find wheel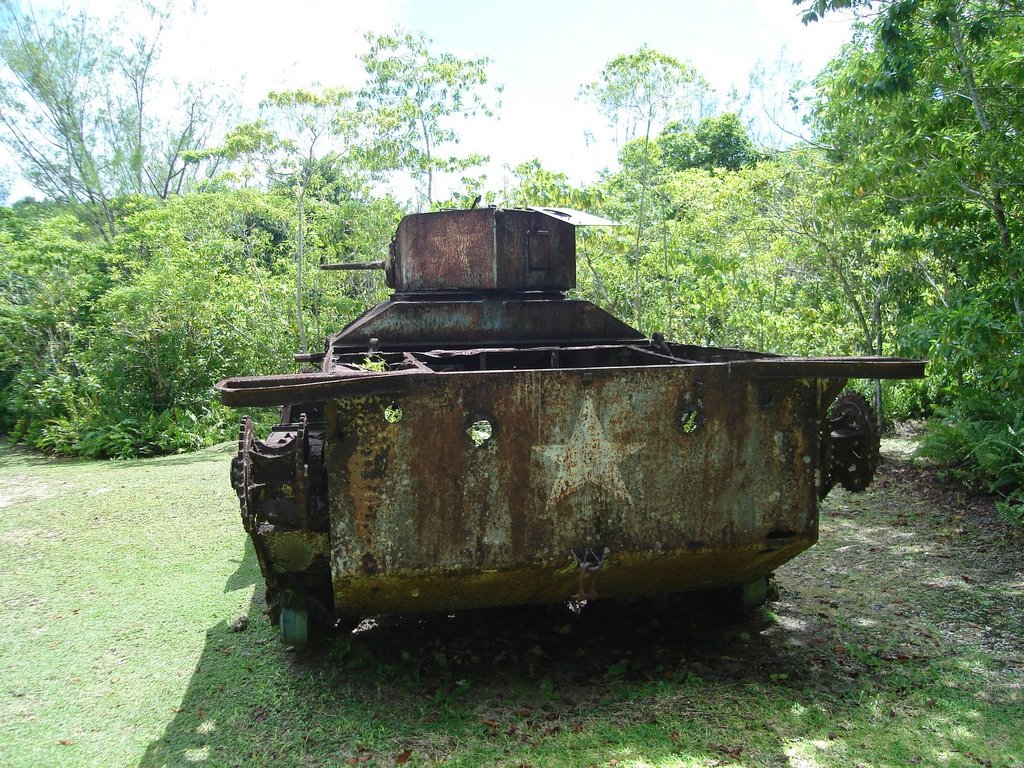
locate(237, 415, 256, 527)
